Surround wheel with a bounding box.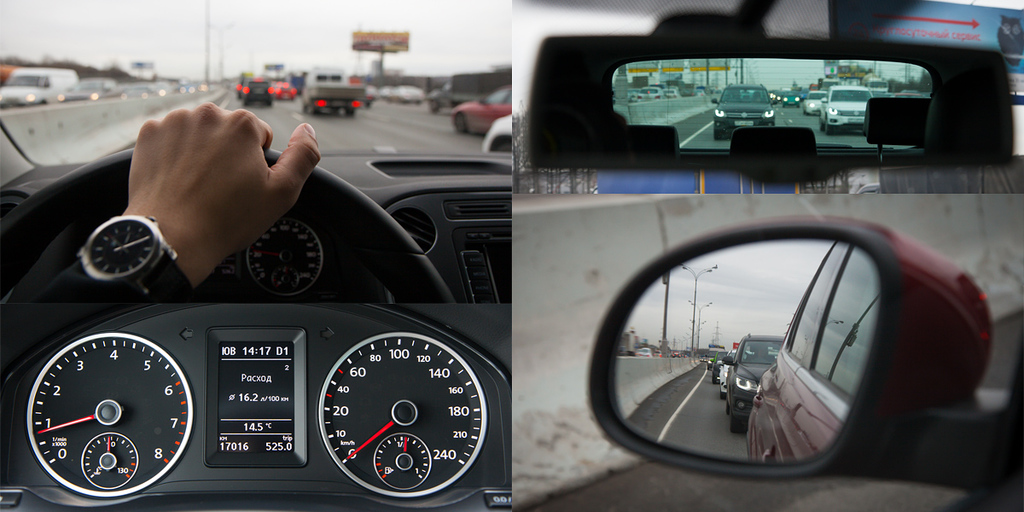
x1=451 y1=113 x2=463 y2=134.
